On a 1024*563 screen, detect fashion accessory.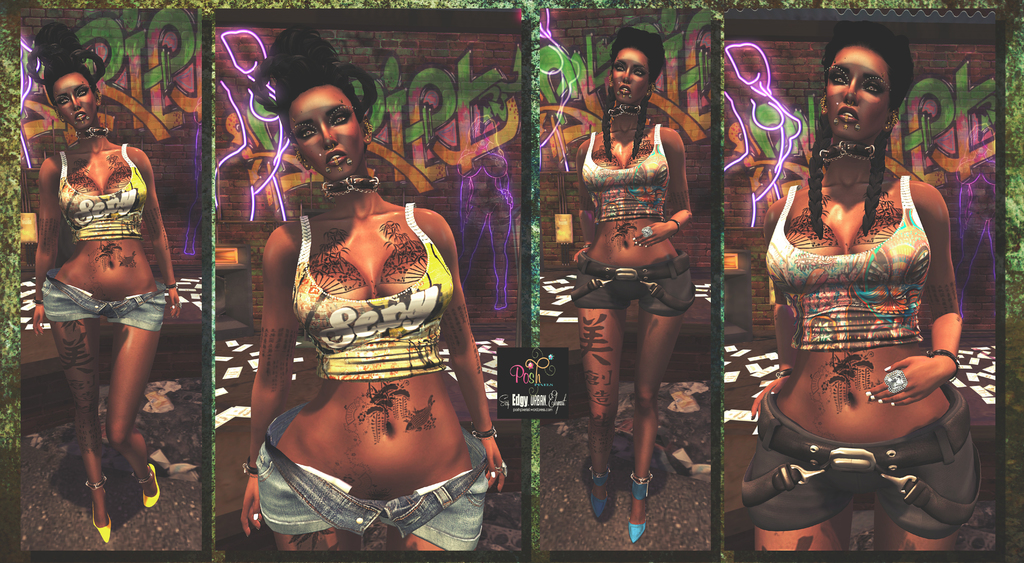
(314,170,385,200).
